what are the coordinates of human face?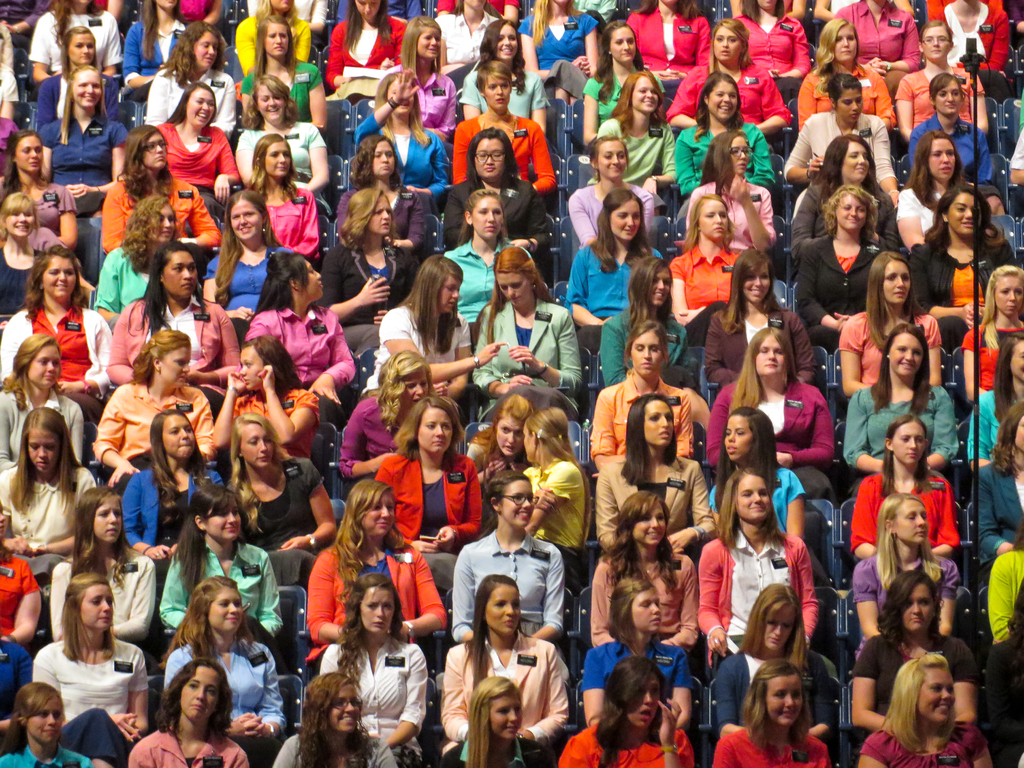
bbox=(190, 34, 219, 70).
